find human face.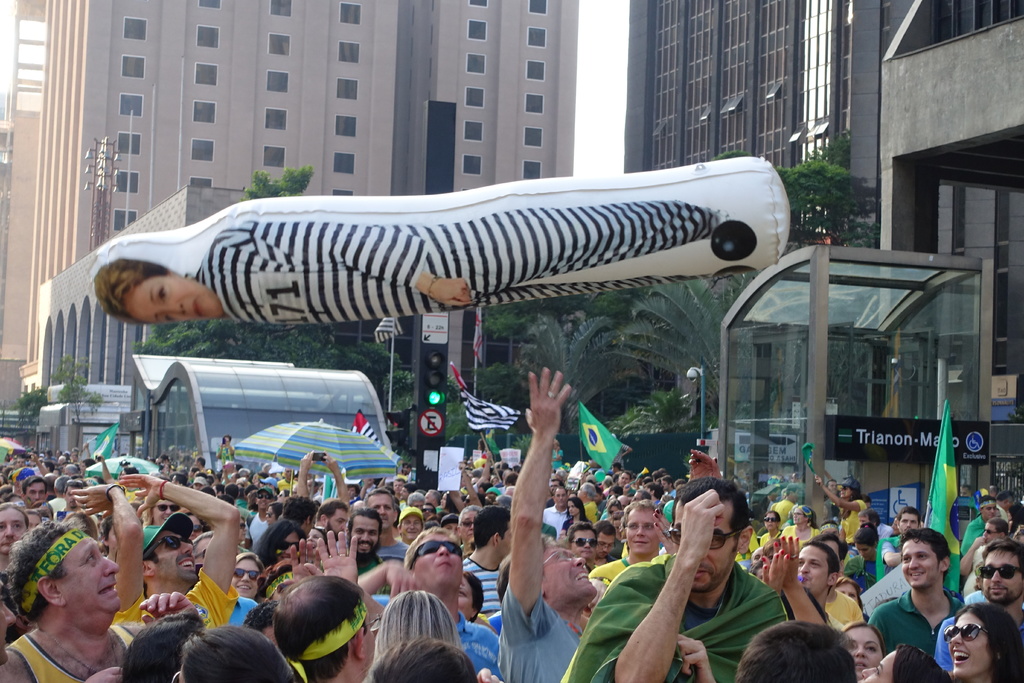
x1=362 y1=610 x2=375 y2=670.
